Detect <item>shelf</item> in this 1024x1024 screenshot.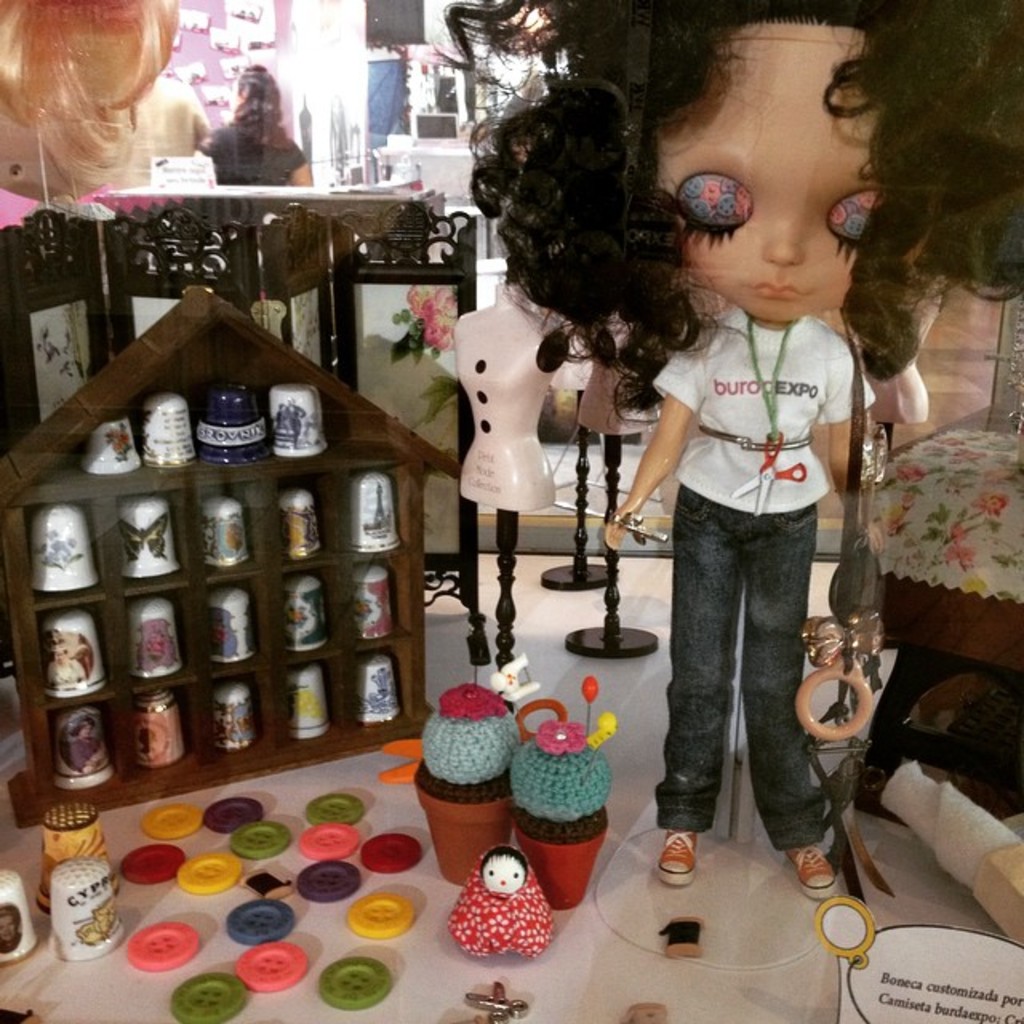
Detection: locate(275, 570, 344, 670).
